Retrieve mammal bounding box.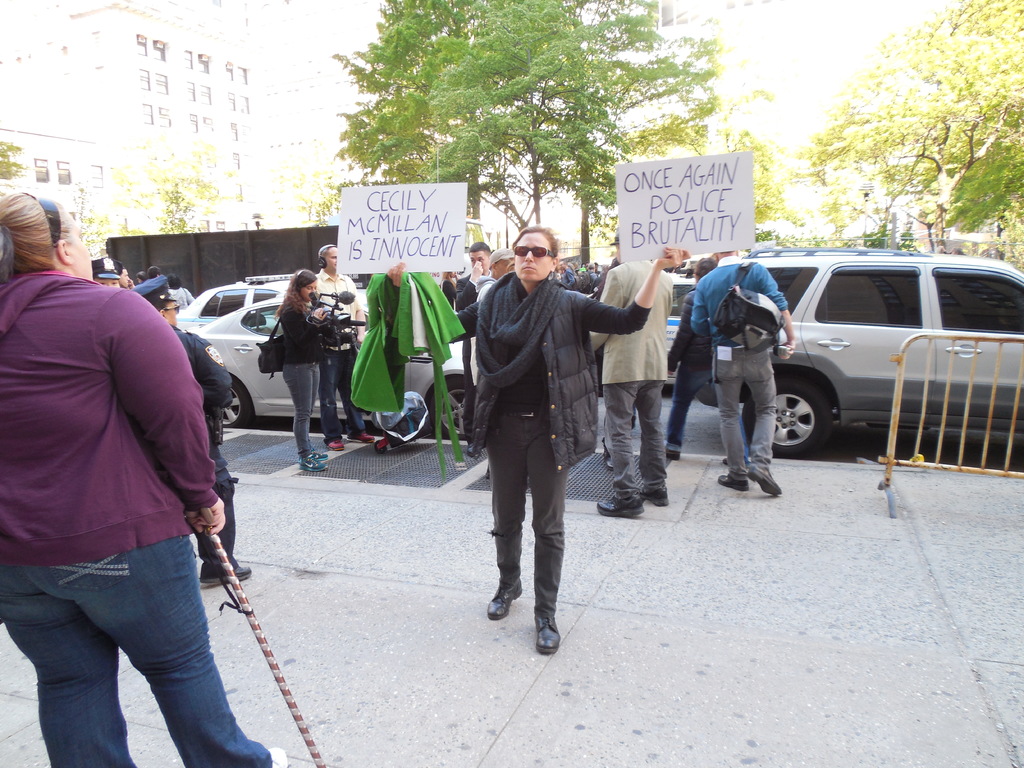
Bounding box: select_region(690, 241, 801, 491).
